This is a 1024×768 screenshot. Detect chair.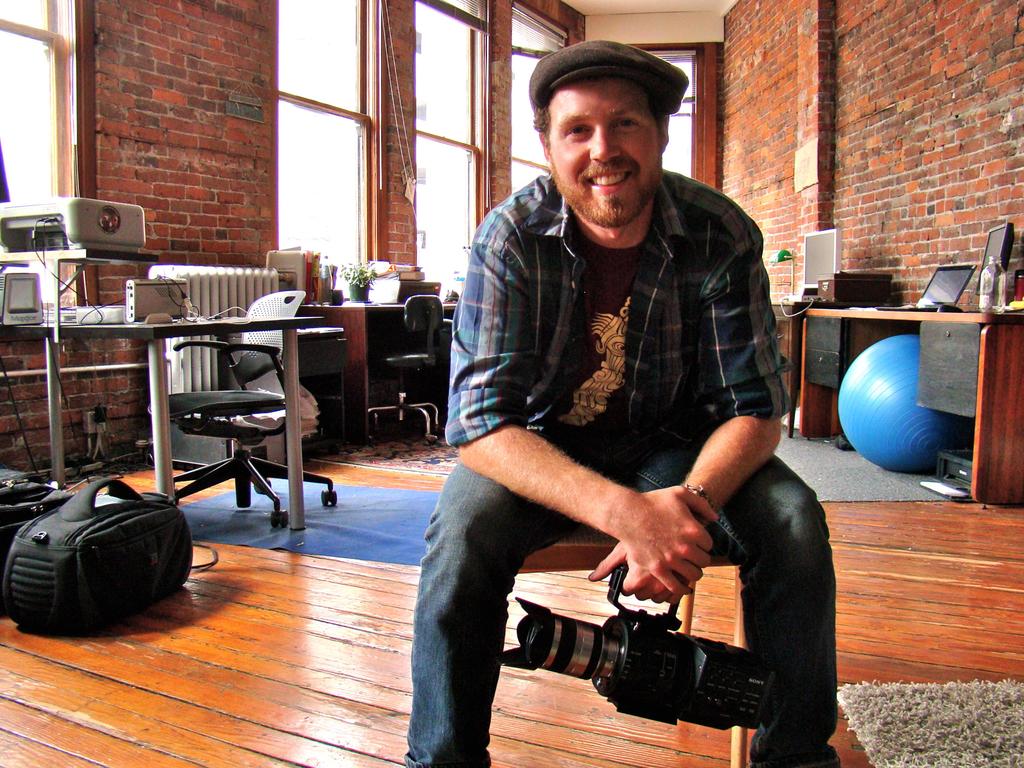
(x1=515, y1=525, x2=752, y2=767).
